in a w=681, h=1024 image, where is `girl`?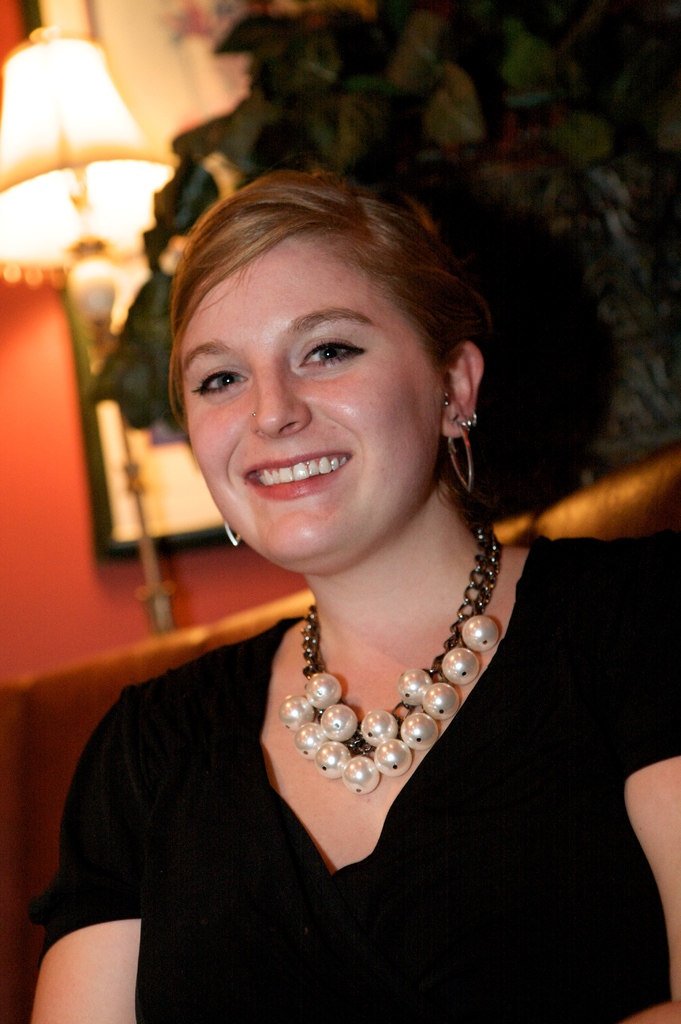
[26, 168, 680, 1023].
